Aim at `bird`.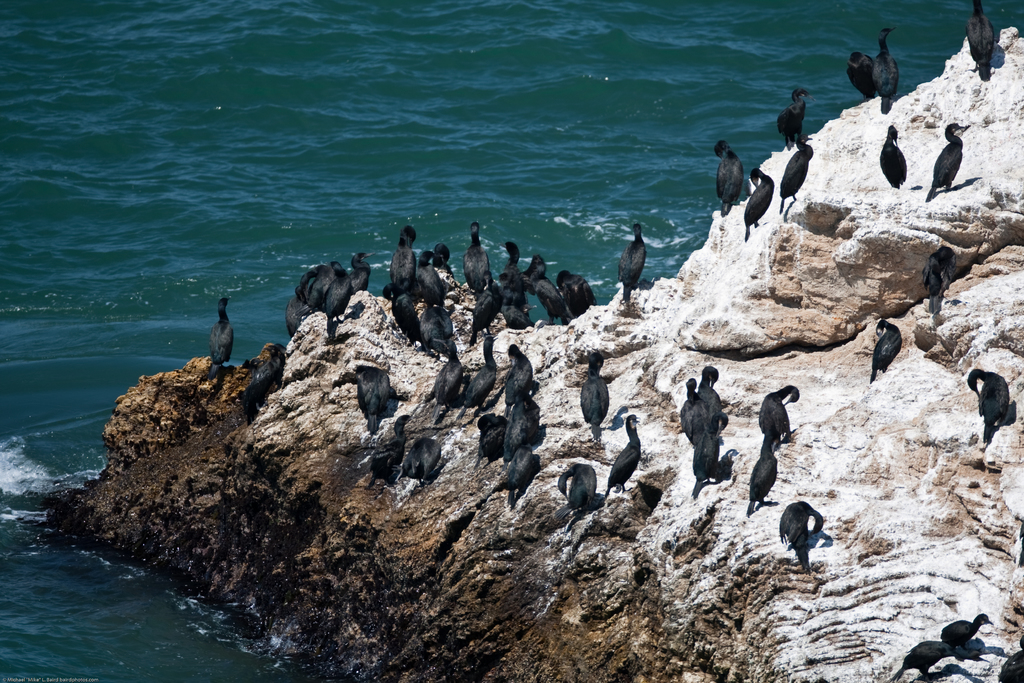
Aimed at (1000,634,1023,682).
